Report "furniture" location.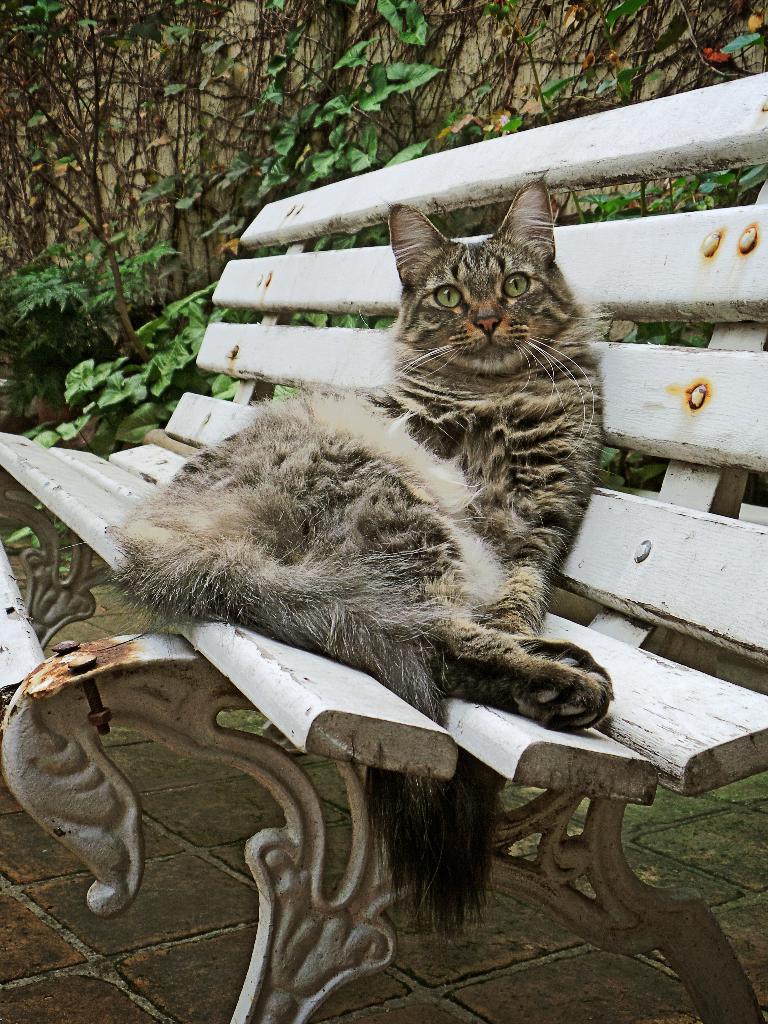
Report: l=0, t=71, r=767, b=1023.
